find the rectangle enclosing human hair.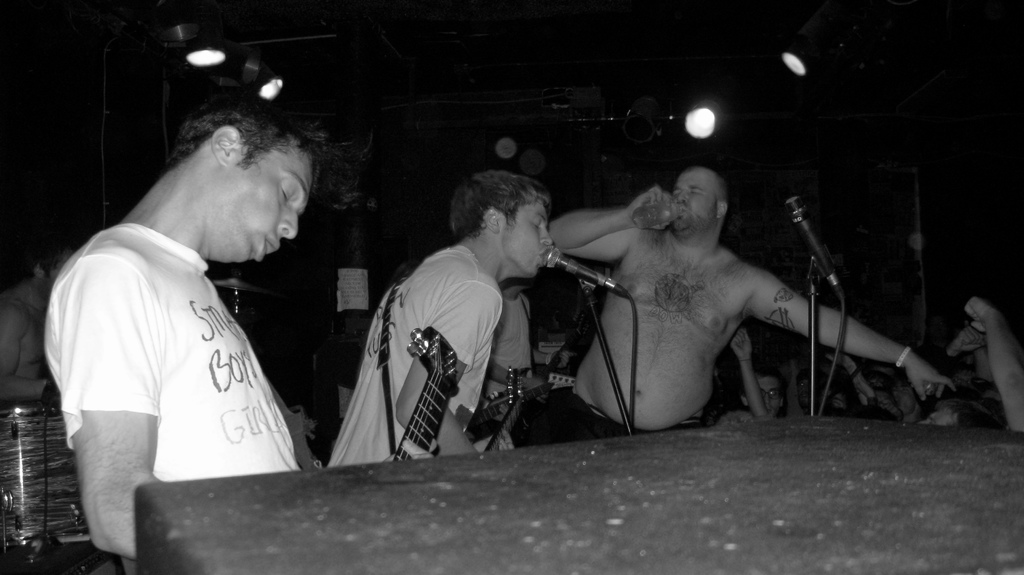
(167, 98, 332, 173).
